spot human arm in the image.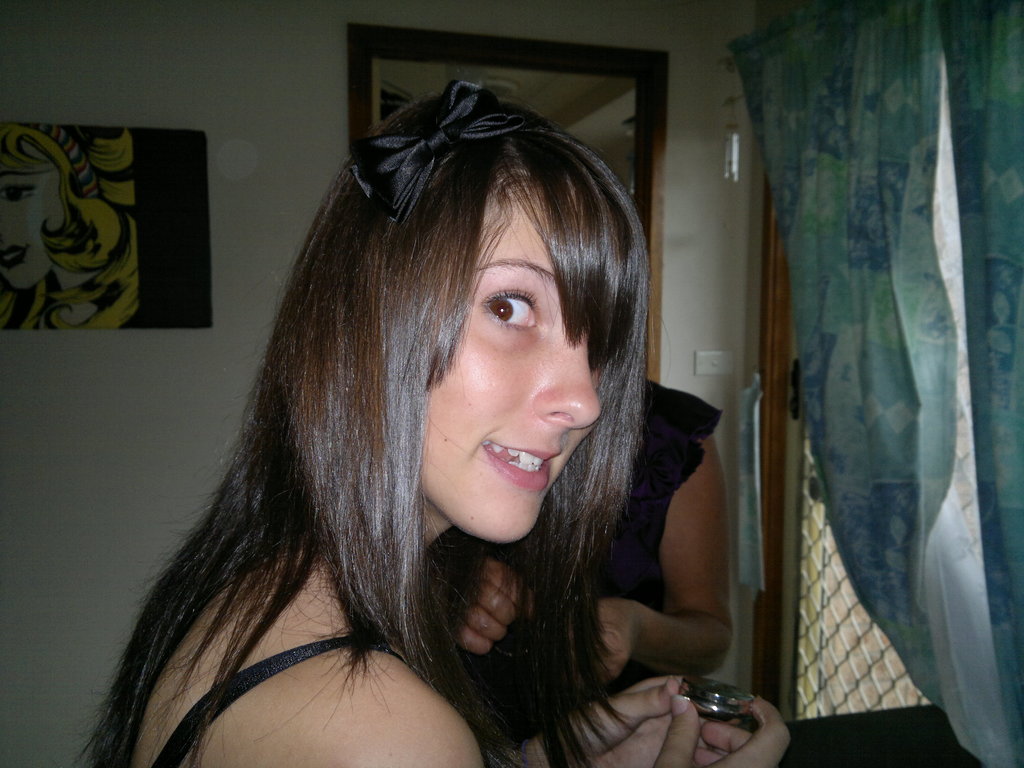
human arm found at rect(424, 531, 545, 636).
